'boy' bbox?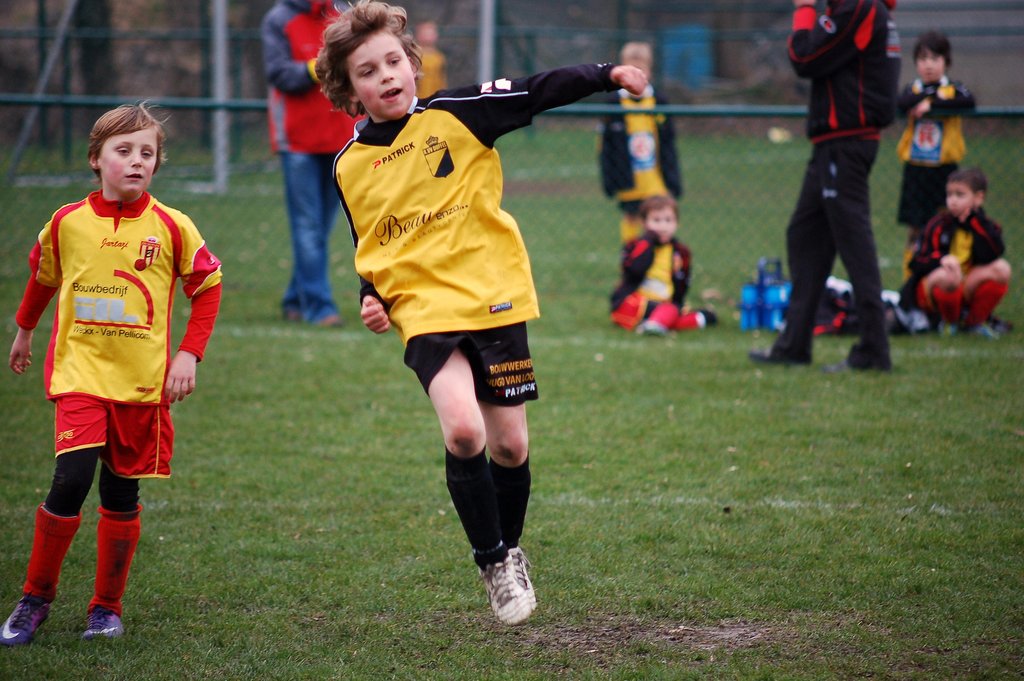
[x1=609, y1=195, x2=720, y2=336]
